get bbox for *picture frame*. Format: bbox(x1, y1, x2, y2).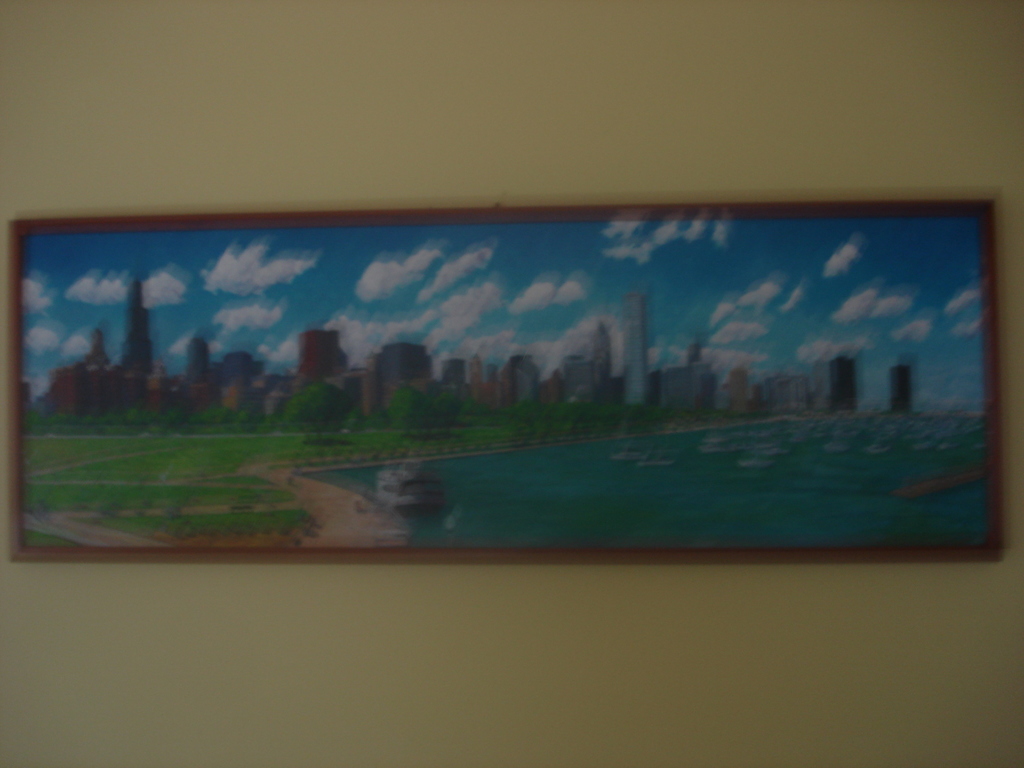
bbox(7, 188, 995, 565).
